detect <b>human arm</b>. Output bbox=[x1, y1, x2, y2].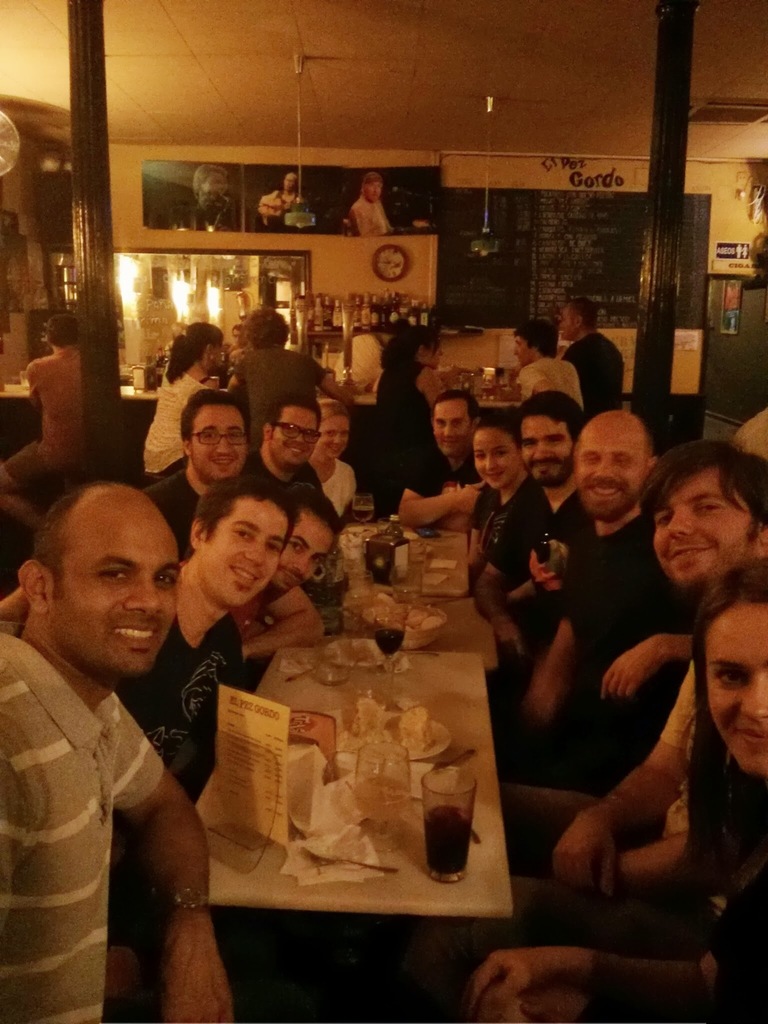
bbox=[104, 680, 237, 1023].
